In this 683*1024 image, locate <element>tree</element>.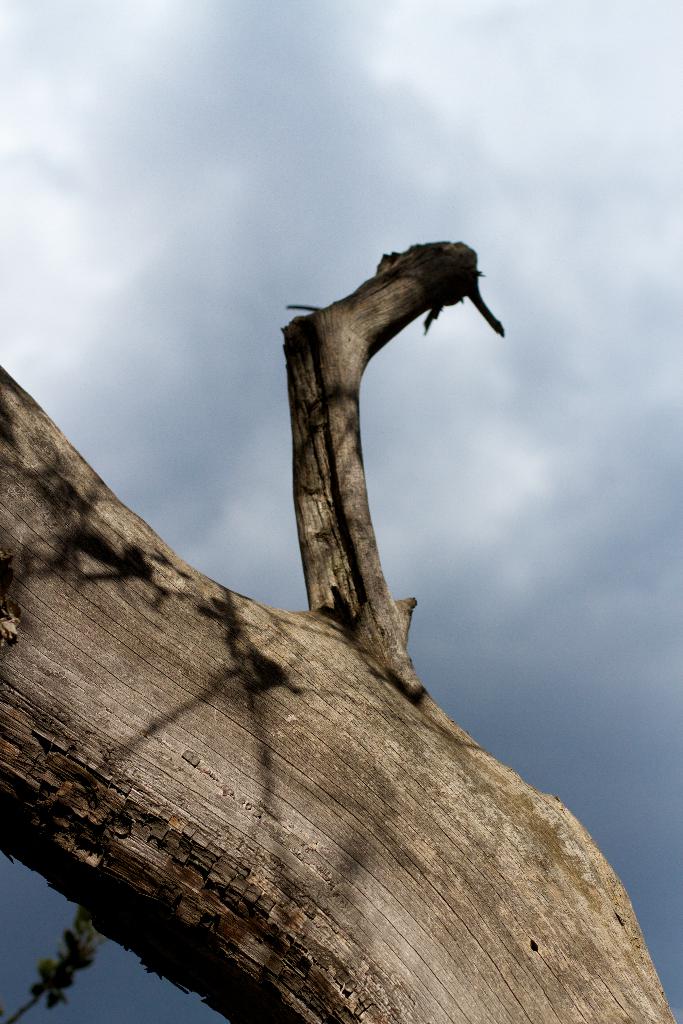
Bounding box: left=14, top=154, right=639, bottom=1014.
